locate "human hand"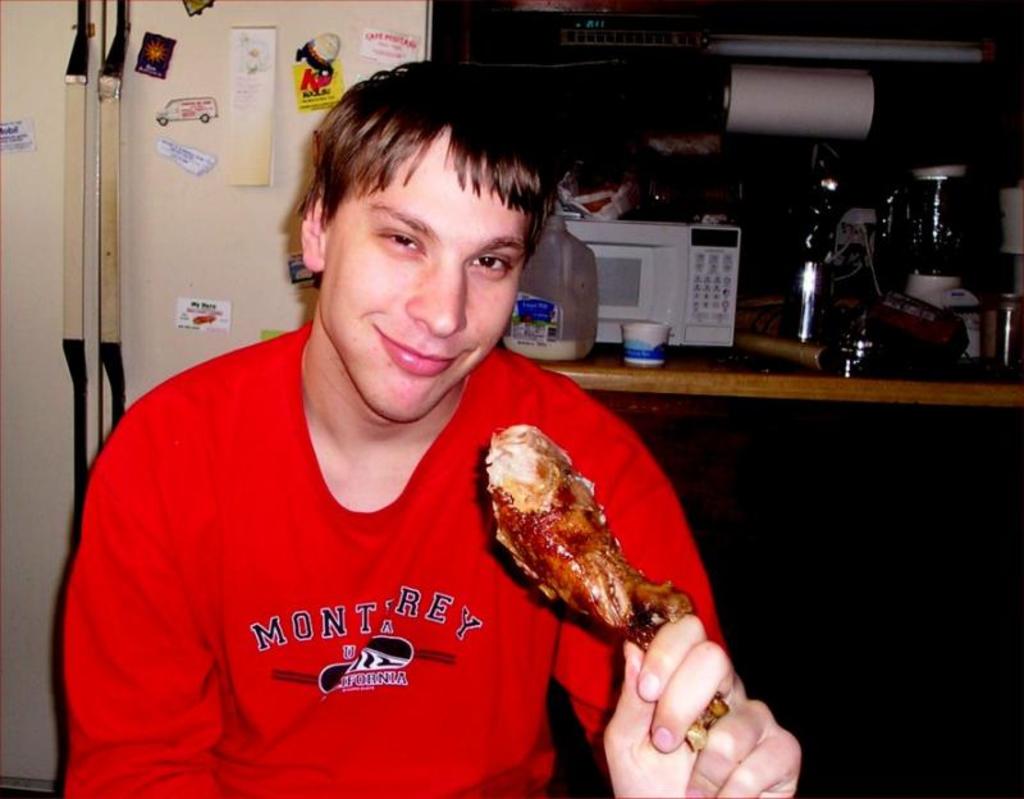
bbox=[594, 630, 791, 793]
